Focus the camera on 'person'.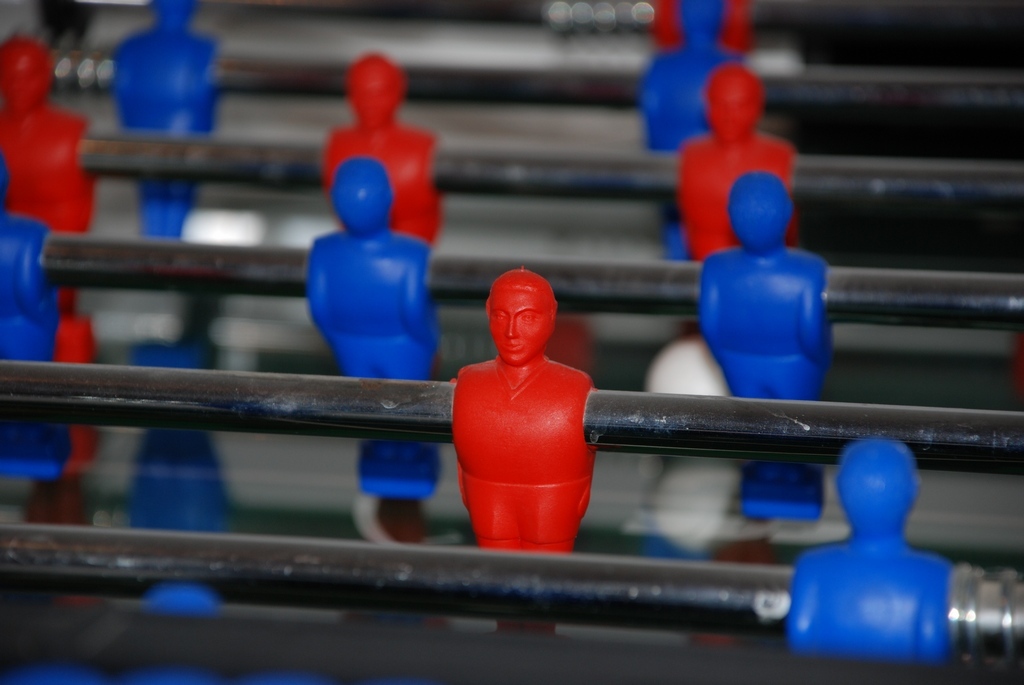
Focus region: select_region(647, 0, 740, 149).
